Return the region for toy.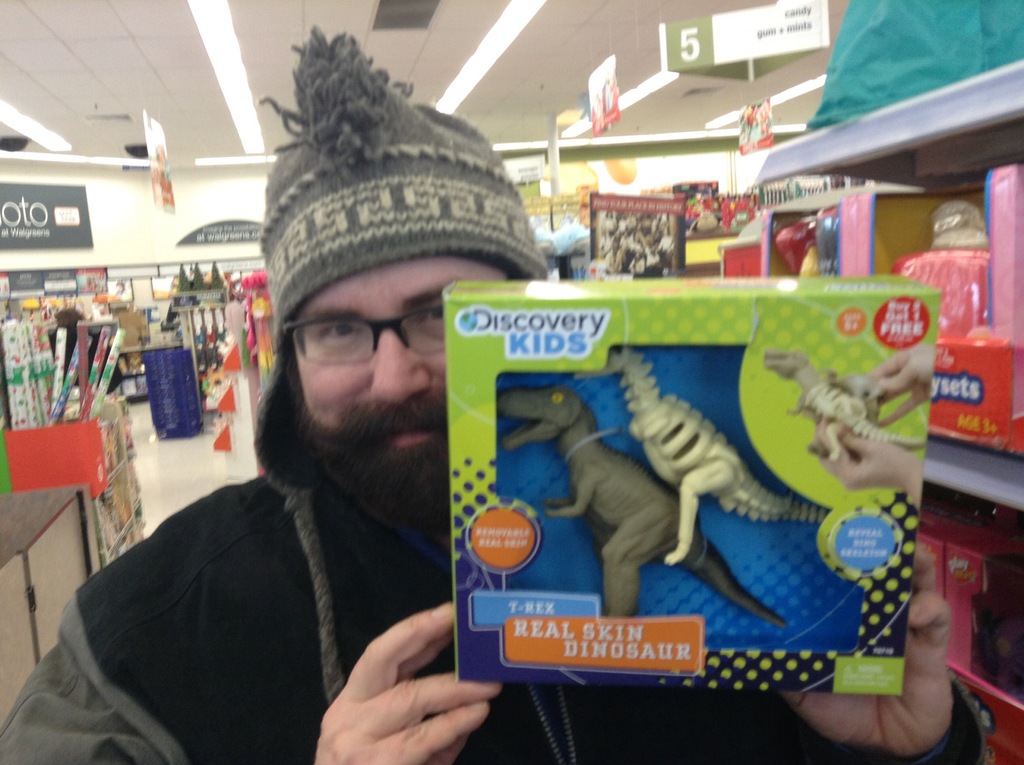
{"x1": 770, "y1": 350, "x2": 932, "y2": 462}.
